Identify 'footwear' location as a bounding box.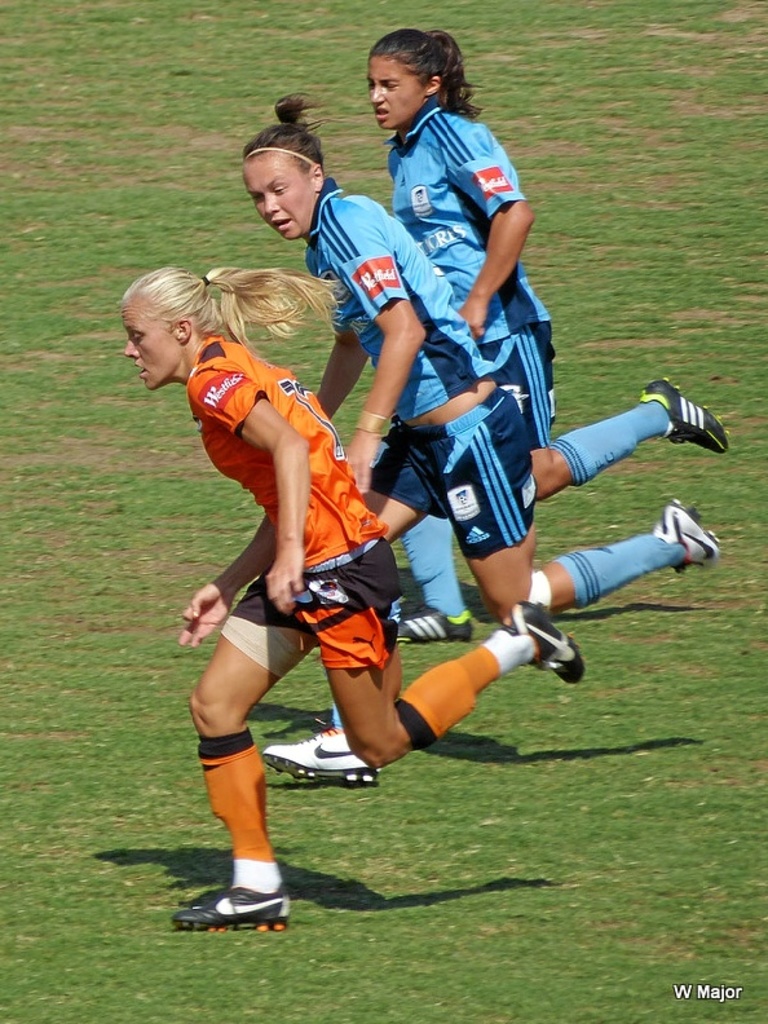
pyautogui.locateOnScreen(392, 608, 475, 645).
